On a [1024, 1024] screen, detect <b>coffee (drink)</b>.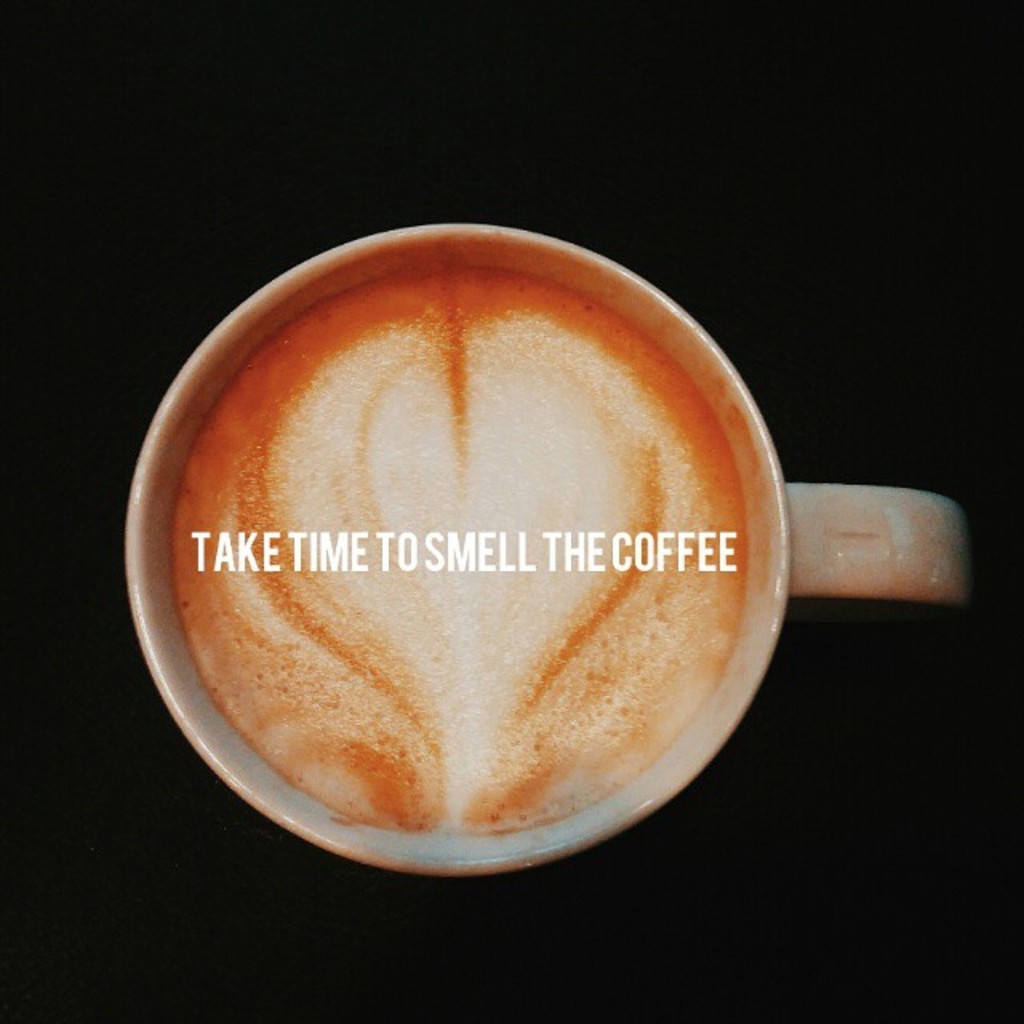
<region>181, 264, 747, 837</region>.
